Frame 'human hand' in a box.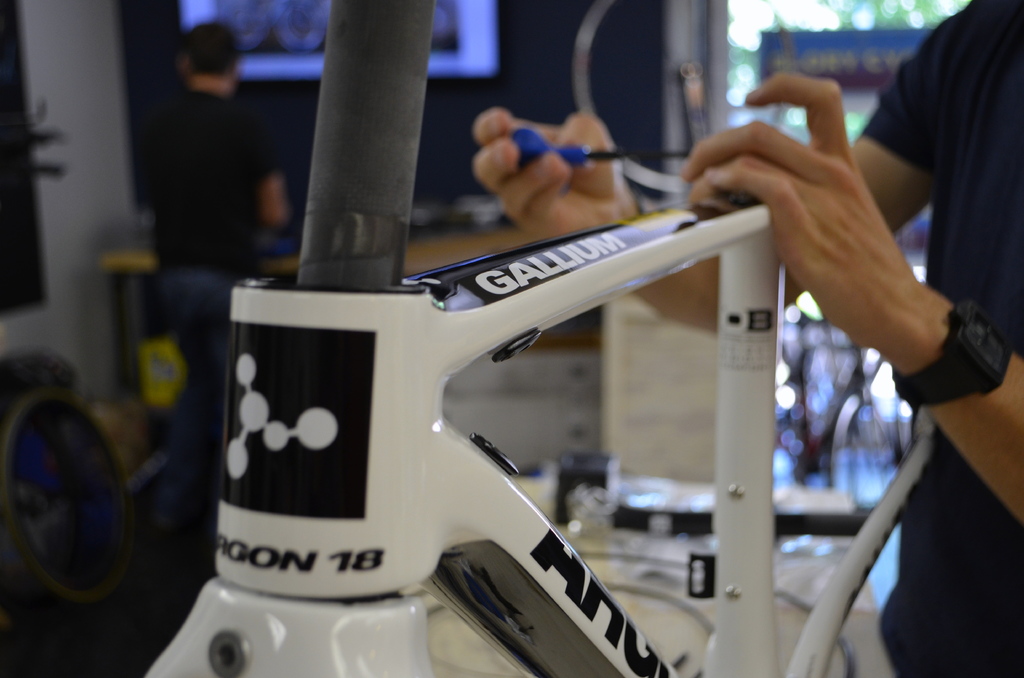
region(701, 74, 959, 415).
